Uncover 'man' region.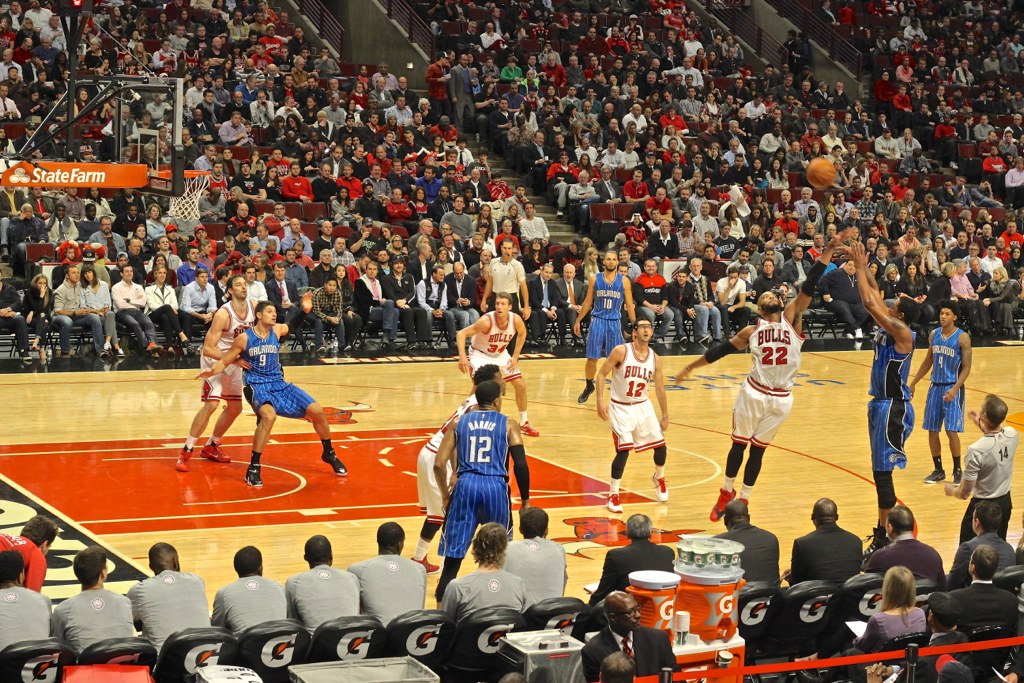
Uncovered: x1=827, y1=82, x2=851, y2=115.
